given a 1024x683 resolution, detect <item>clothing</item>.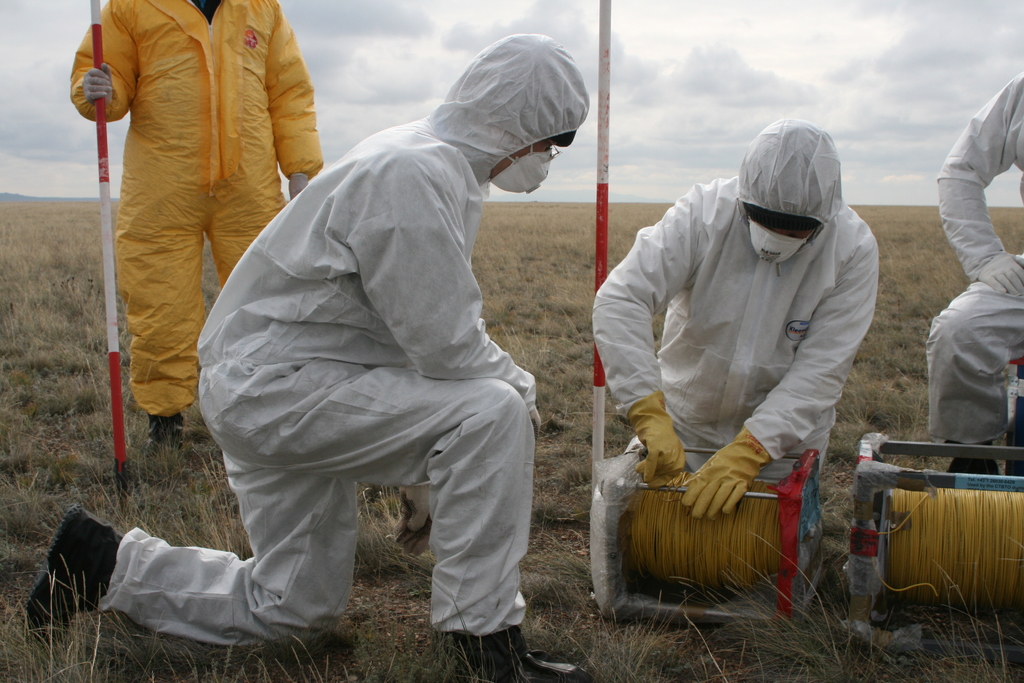
[83,4,303,454].
